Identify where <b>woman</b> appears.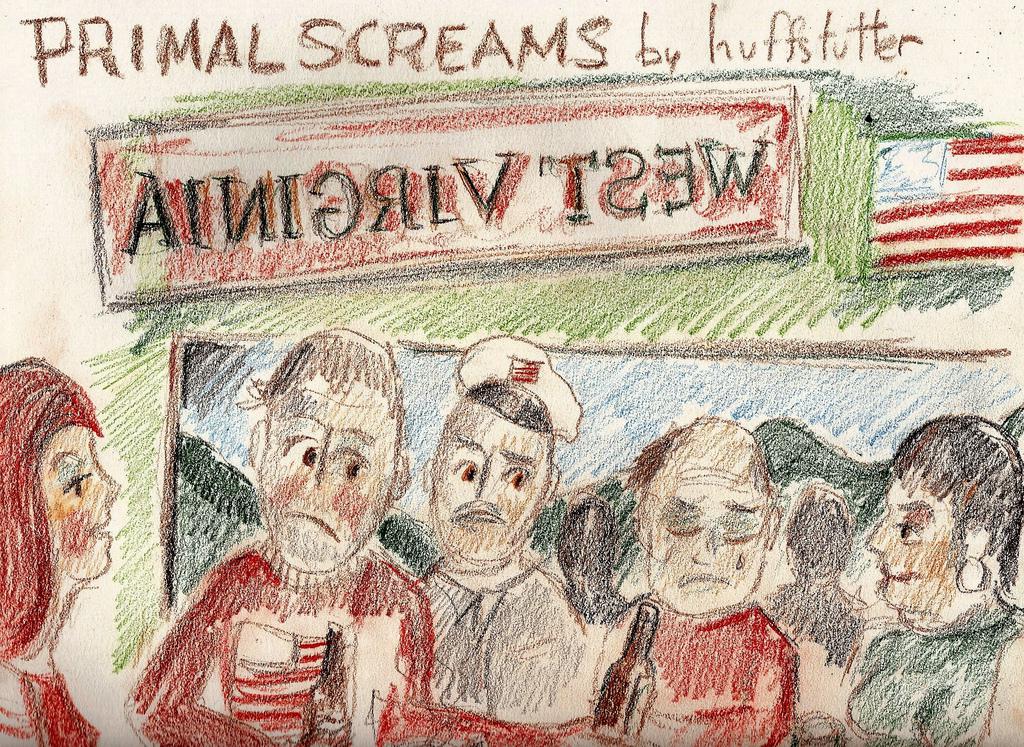
Appears at Rect(0, 356, 121, 741).
